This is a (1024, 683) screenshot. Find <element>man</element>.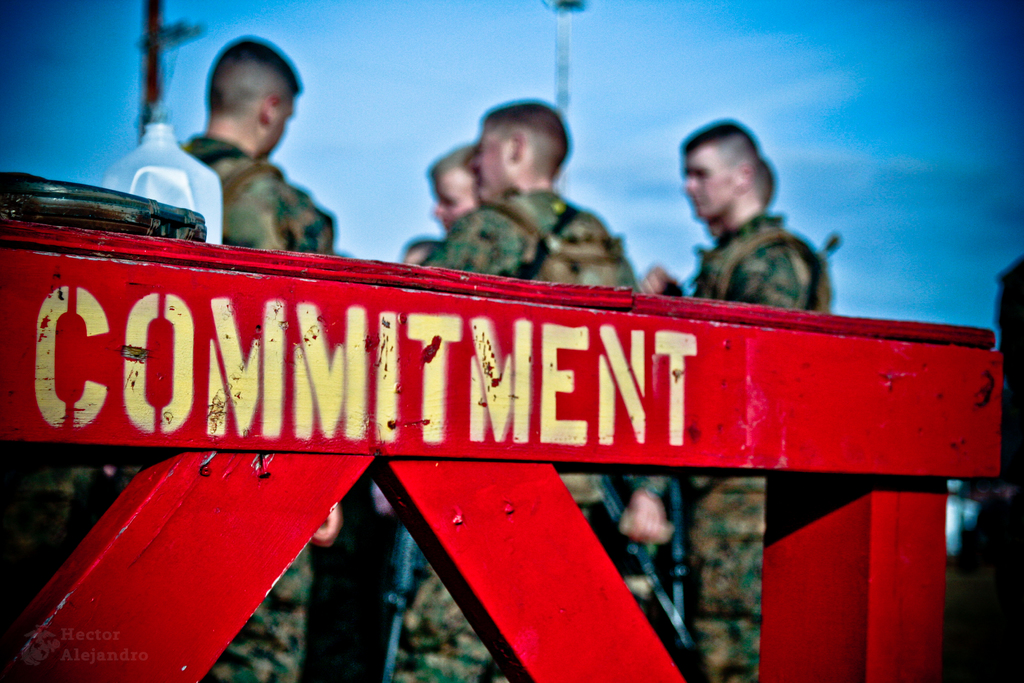
Bounding box: bbox=(425, 94, 645, 682).
